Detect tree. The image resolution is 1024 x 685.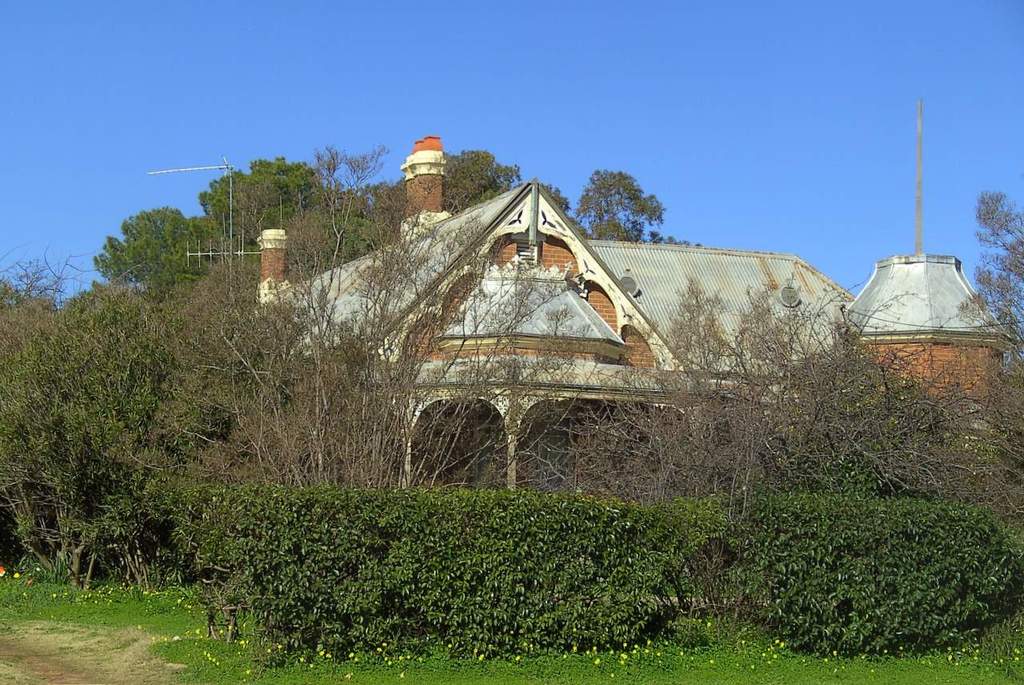
left=0, top=300, right=92, bottom=603.
